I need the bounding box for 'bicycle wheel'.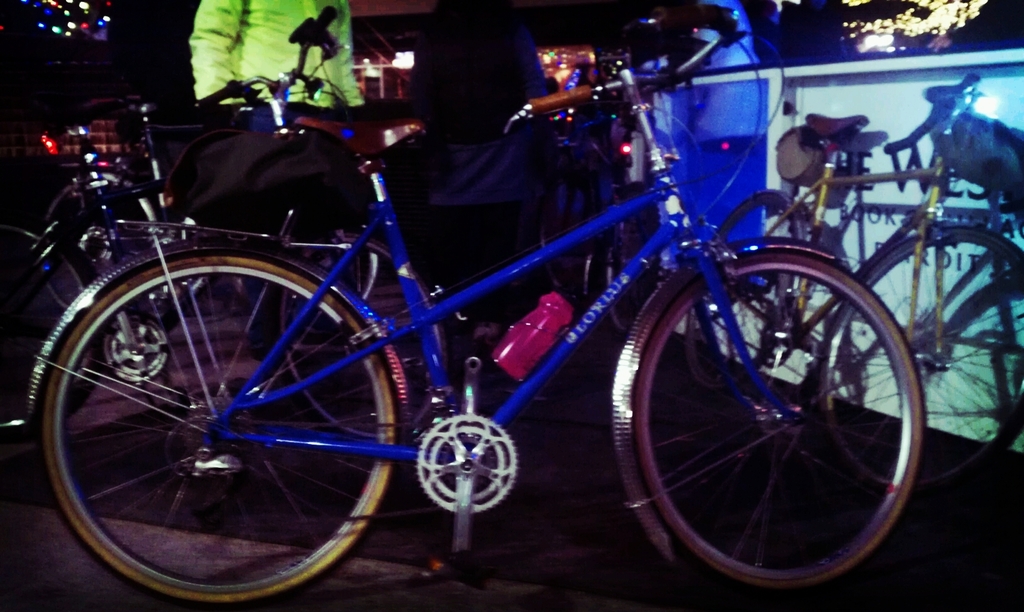
Here it is: <box>282,234,454,440</box>.
